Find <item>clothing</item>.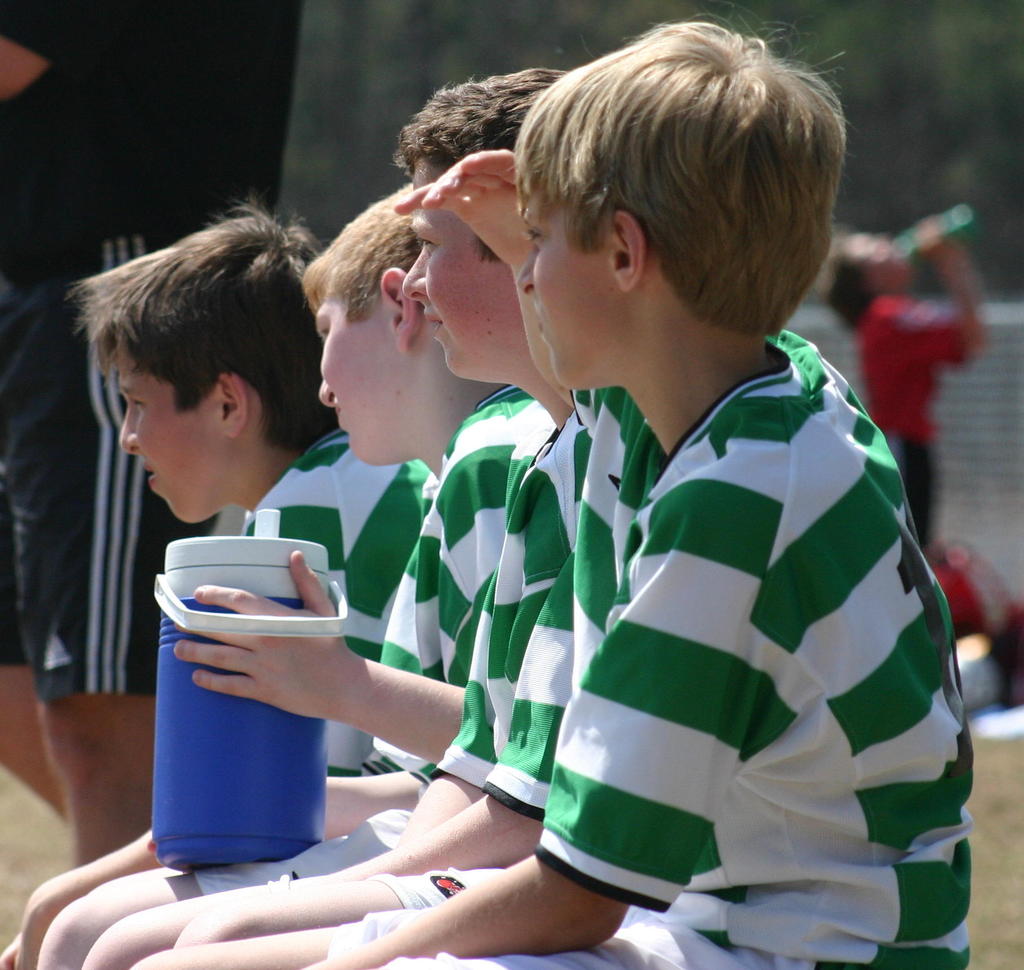
bbox=[367, 385, 560, 779].
